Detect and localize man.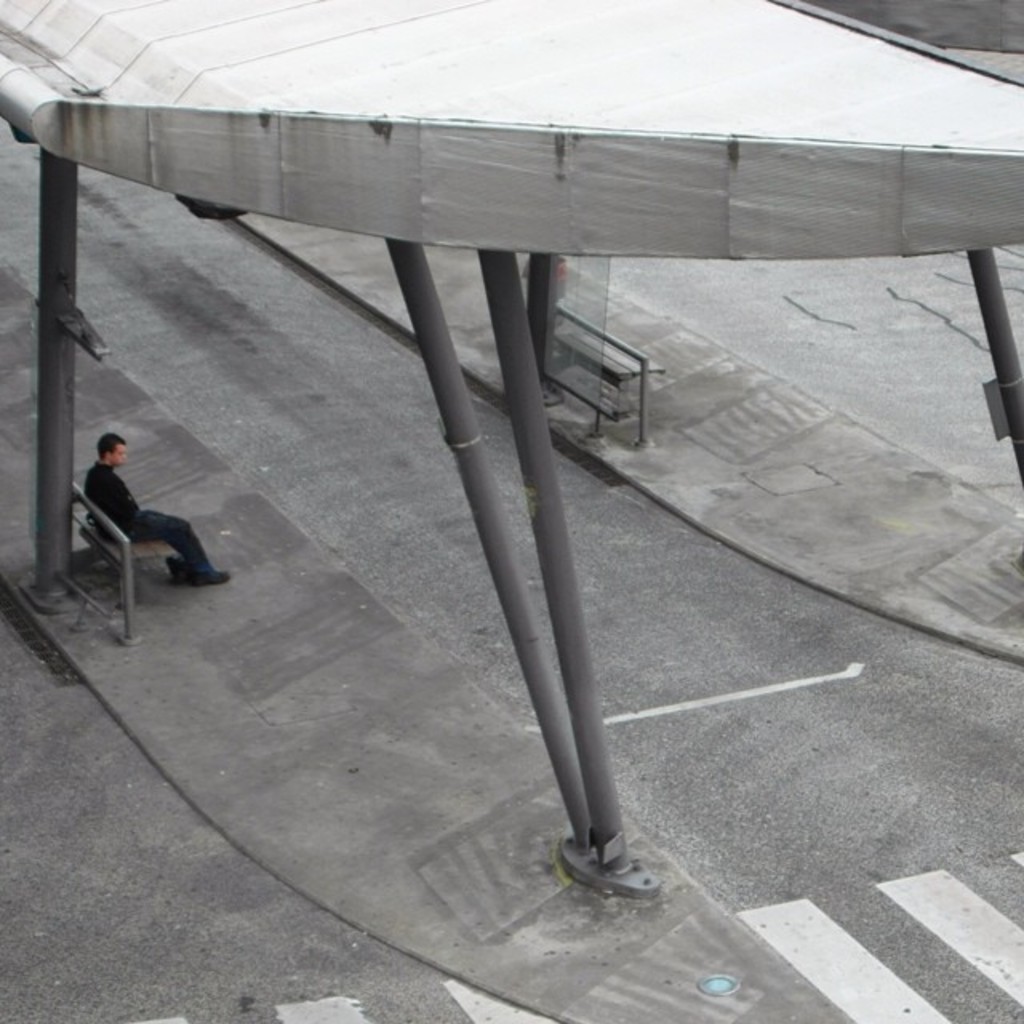
Localized at x1=82 y1=430 x2=235 y2=590.
